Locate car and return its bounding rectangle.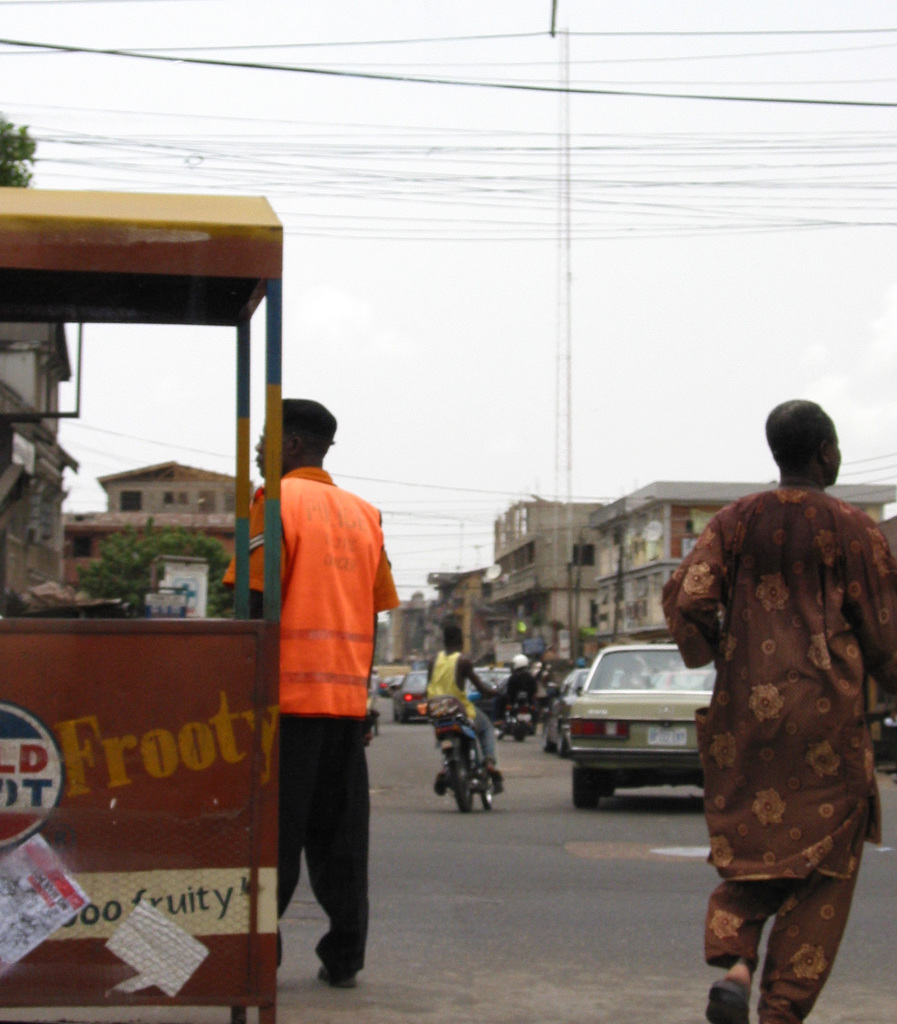
Rect(376, 662, 416, 698).
